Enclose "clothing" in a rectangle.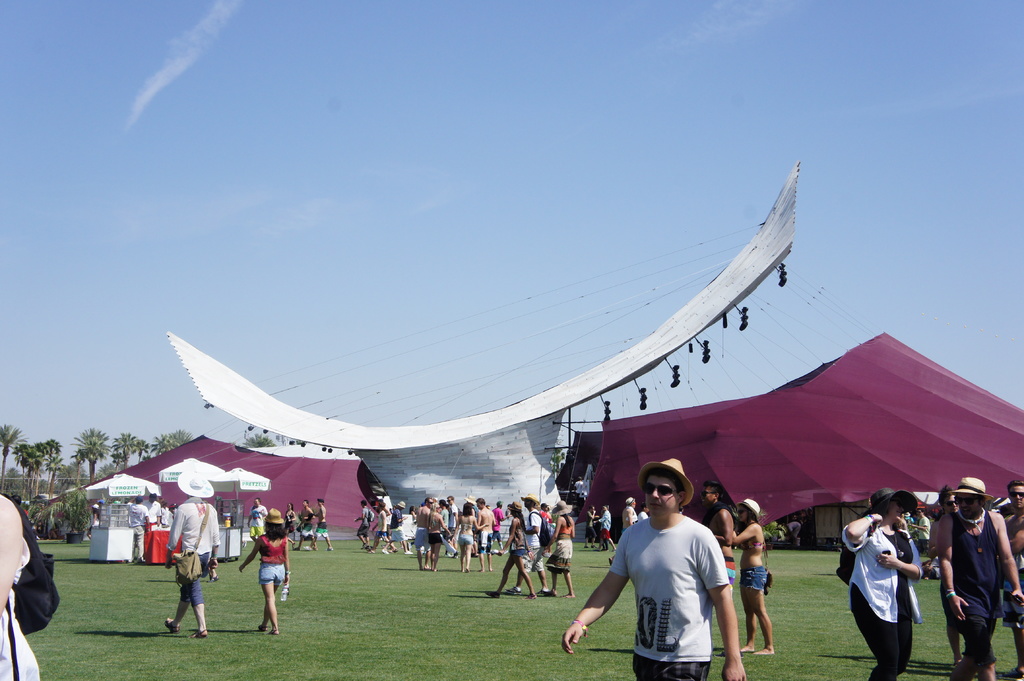
left=297, top=517, right=319, bottom=540.
